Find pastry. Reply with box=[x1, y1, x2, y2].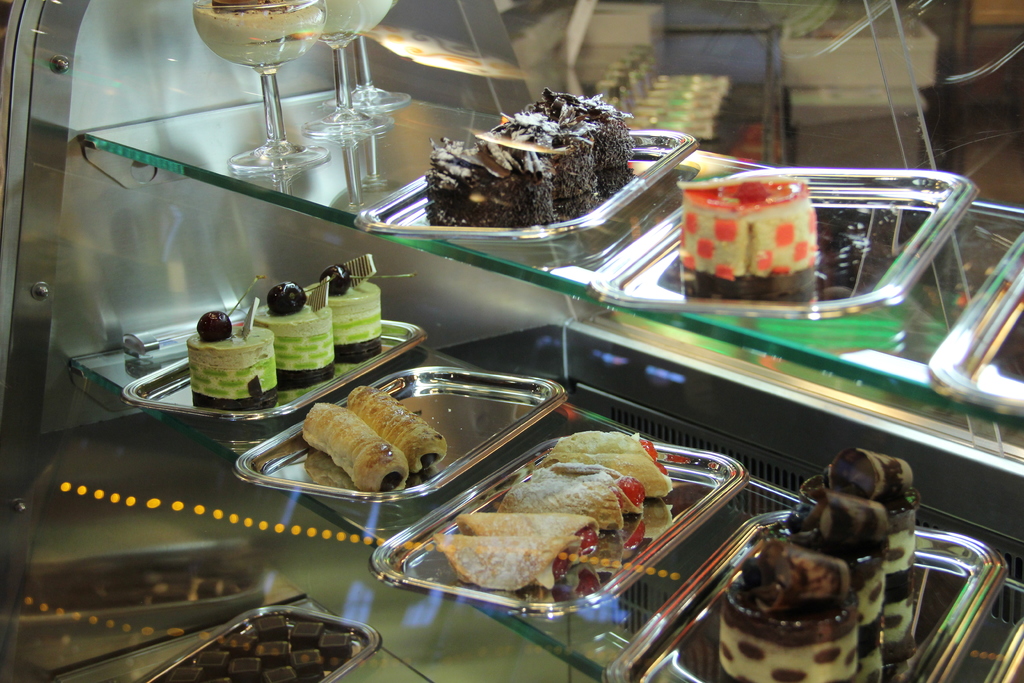
box=[188, 297, 275, 404].
